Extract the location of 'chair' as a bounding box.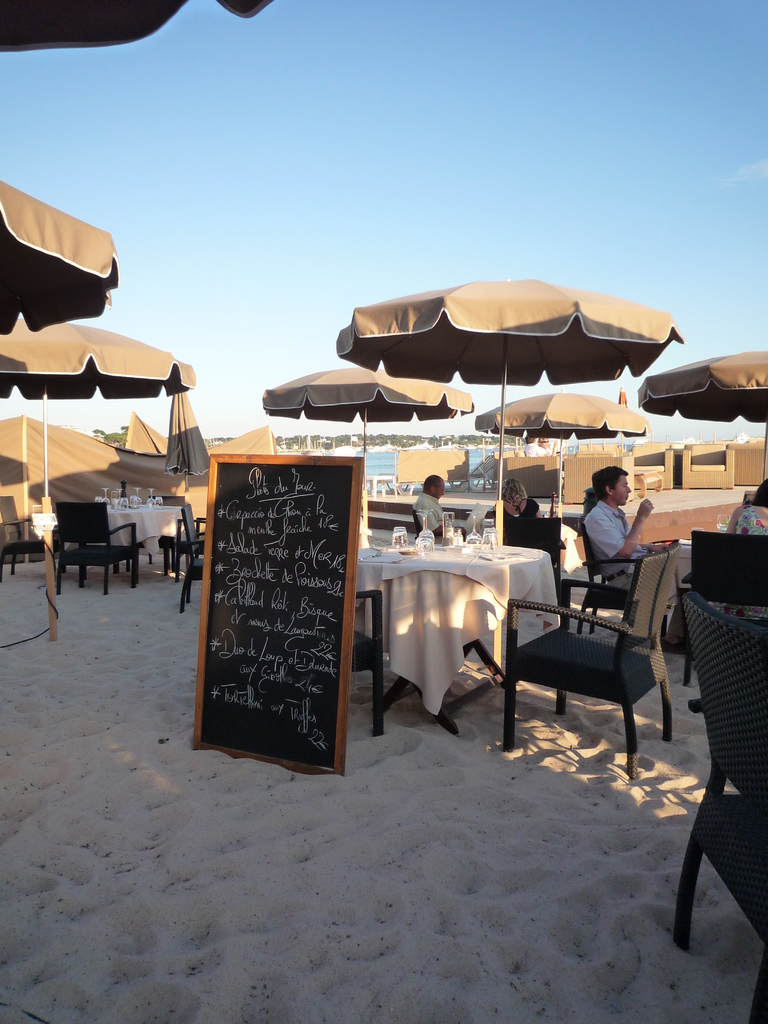
Rect(667, 583, 767, 1023).
